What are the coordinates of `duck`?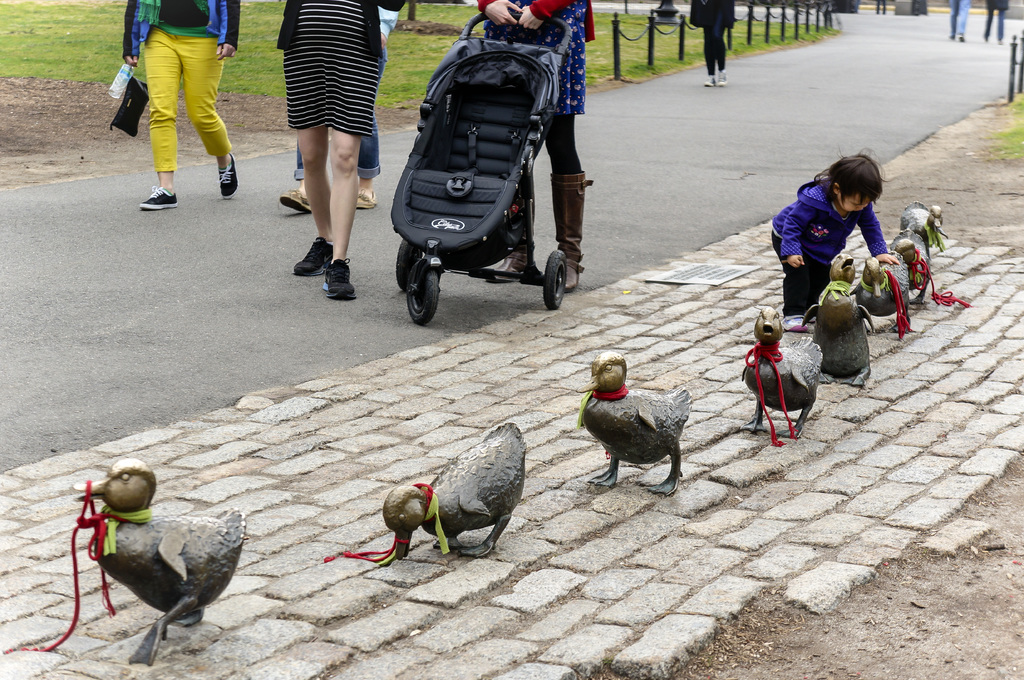
{"x1": 321, "y1": 424, "x2": 534, "y2": 560}.
